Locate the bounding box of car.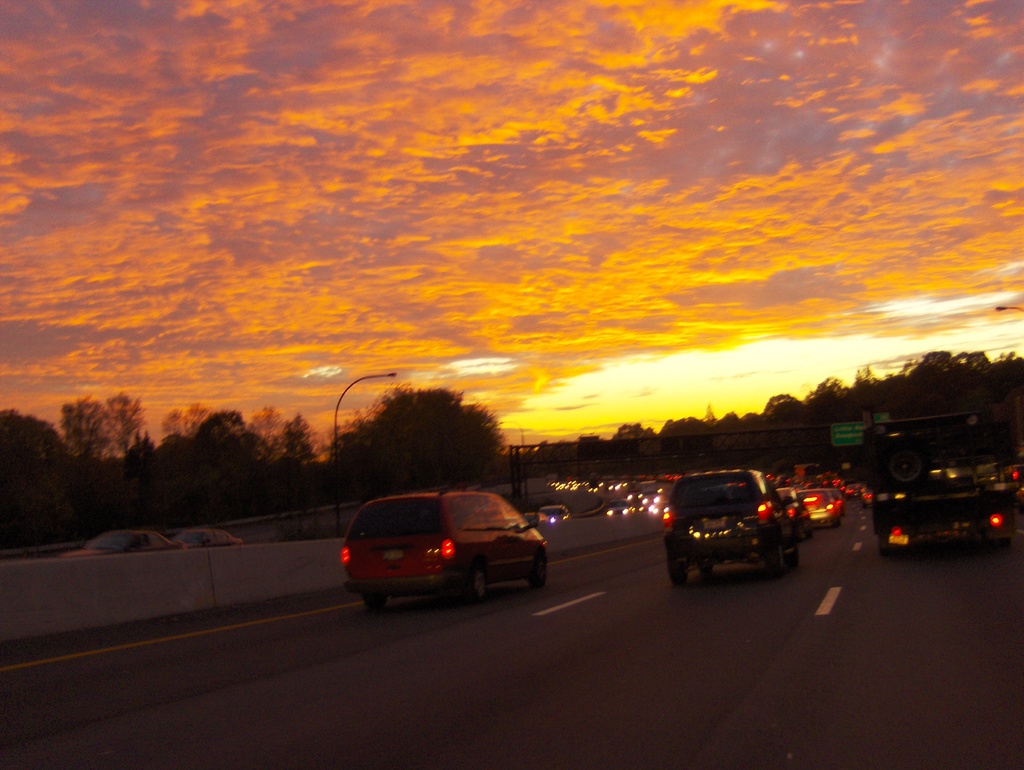
Bounding box: <region>175, 529, 243, 547</region>.
